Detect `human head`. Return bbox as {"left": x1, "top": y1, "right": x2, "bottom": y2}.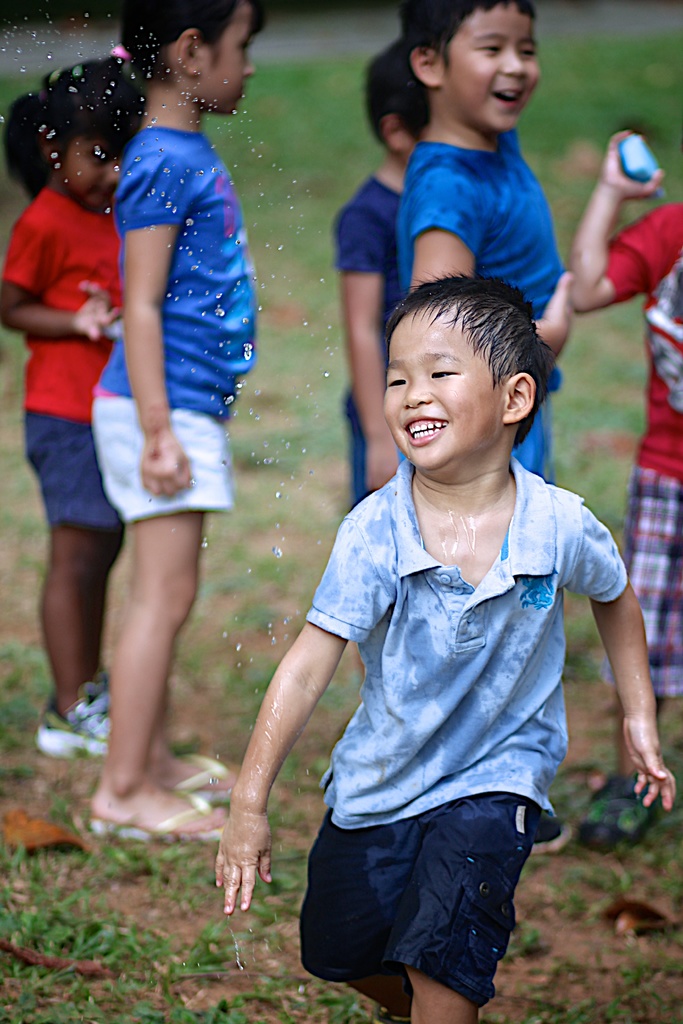
{"left": 384, "top": 271, "right": 550, "bottom": 429}.
